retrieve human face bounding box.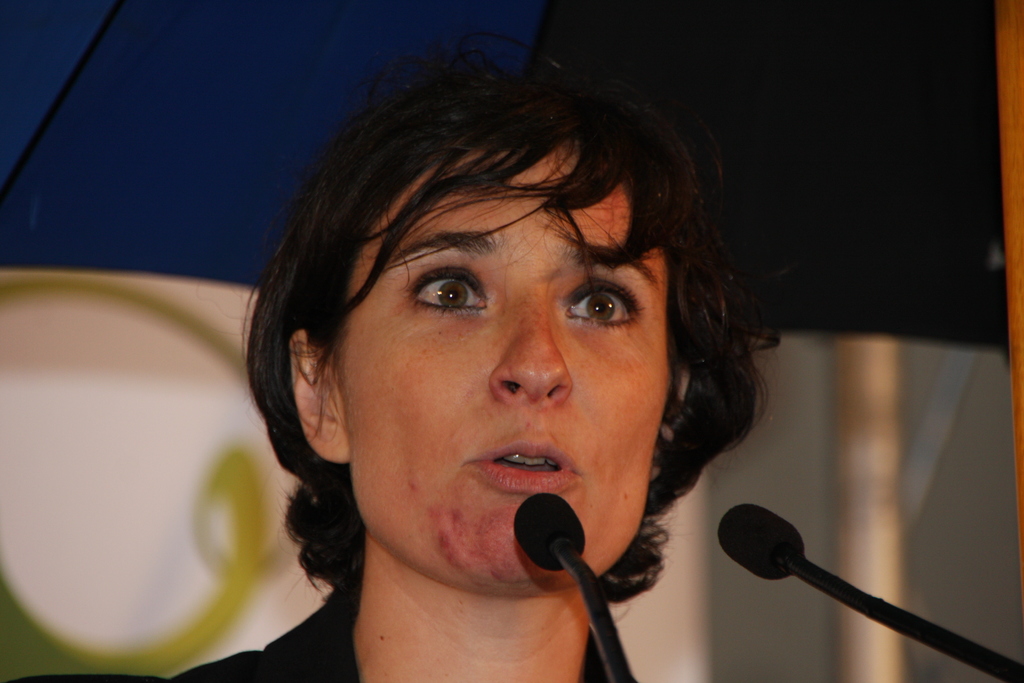
Bounding box: [319, 144, 674, 588].
